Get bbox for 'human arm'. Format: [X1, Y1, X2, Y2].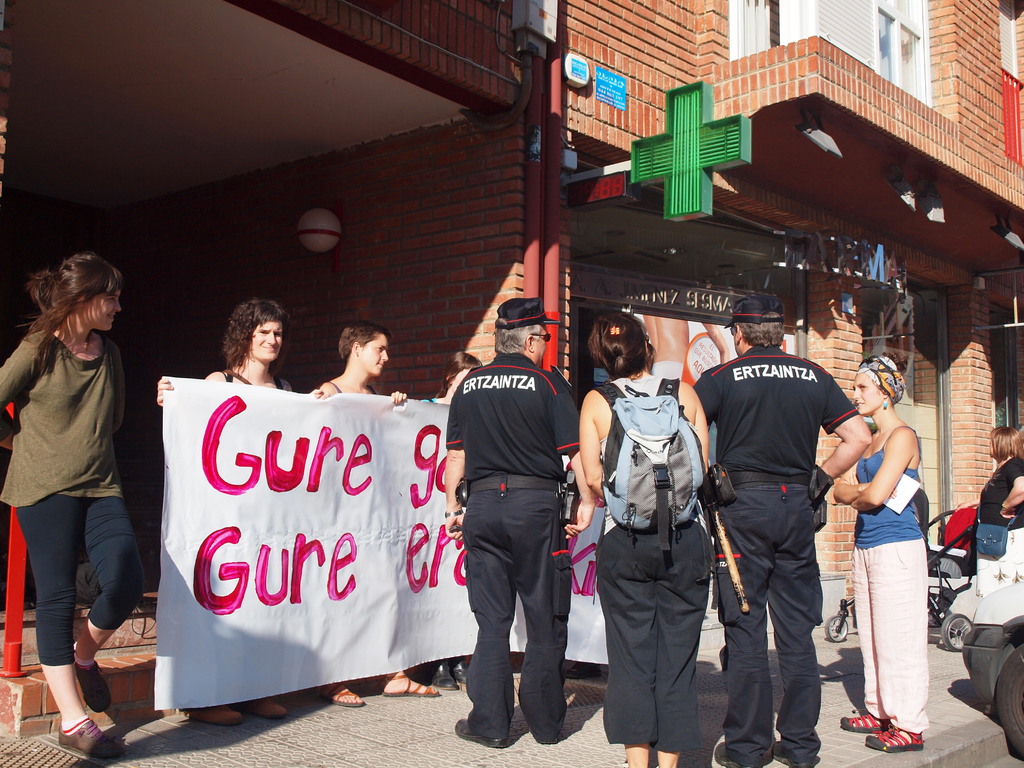
[811, 360, 874, 527].
